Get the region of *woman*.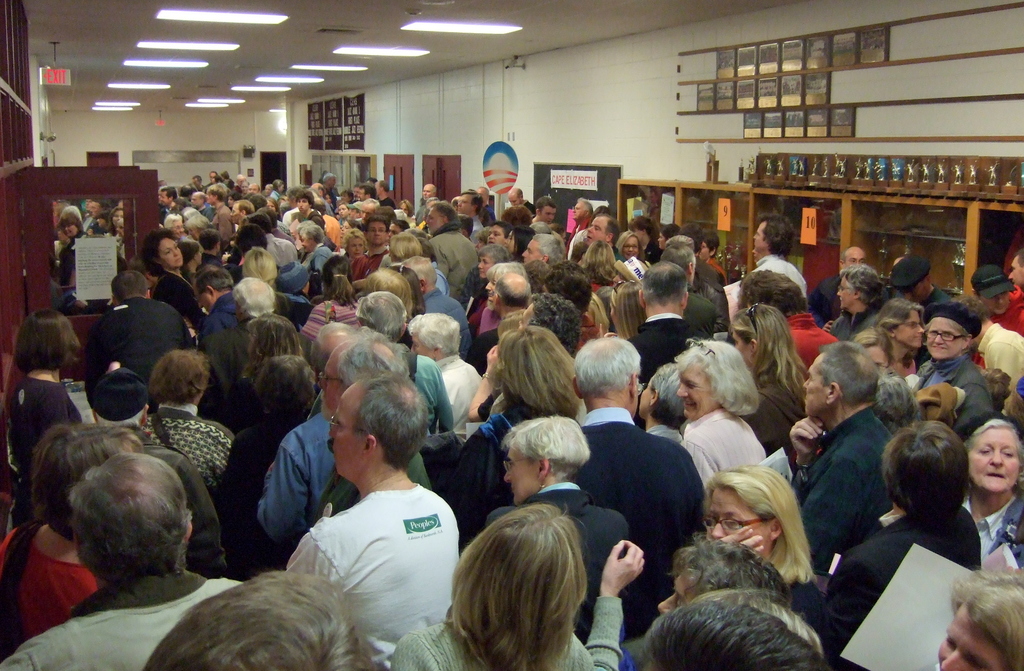
crop(448, 322, 581, 540).
